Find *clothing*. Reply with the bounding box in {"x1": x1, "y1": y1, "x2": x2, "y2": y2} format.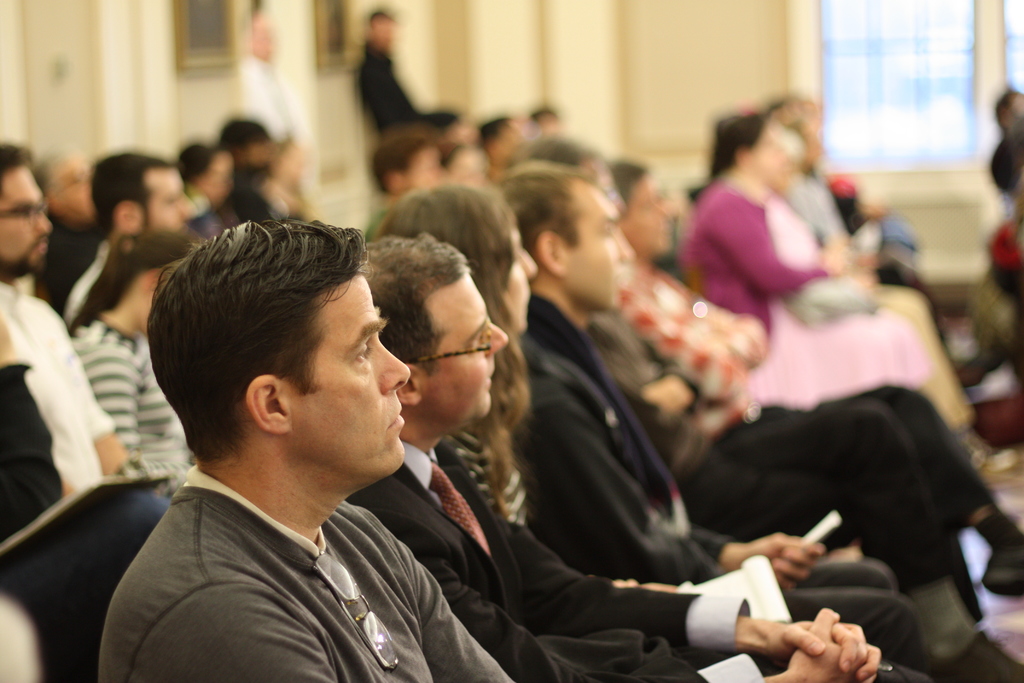
{"x1": 253, "y1": 59, "x2": 316, "y2": 147}.
